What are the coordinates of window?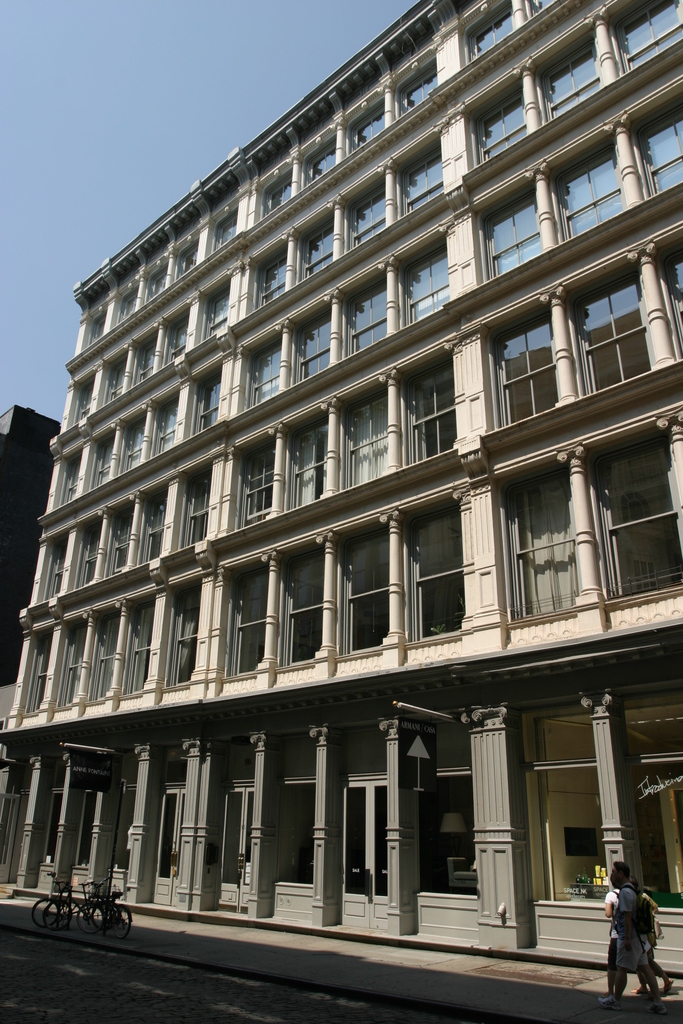
(x1=139, y1=255, x2=174, y2=297).
